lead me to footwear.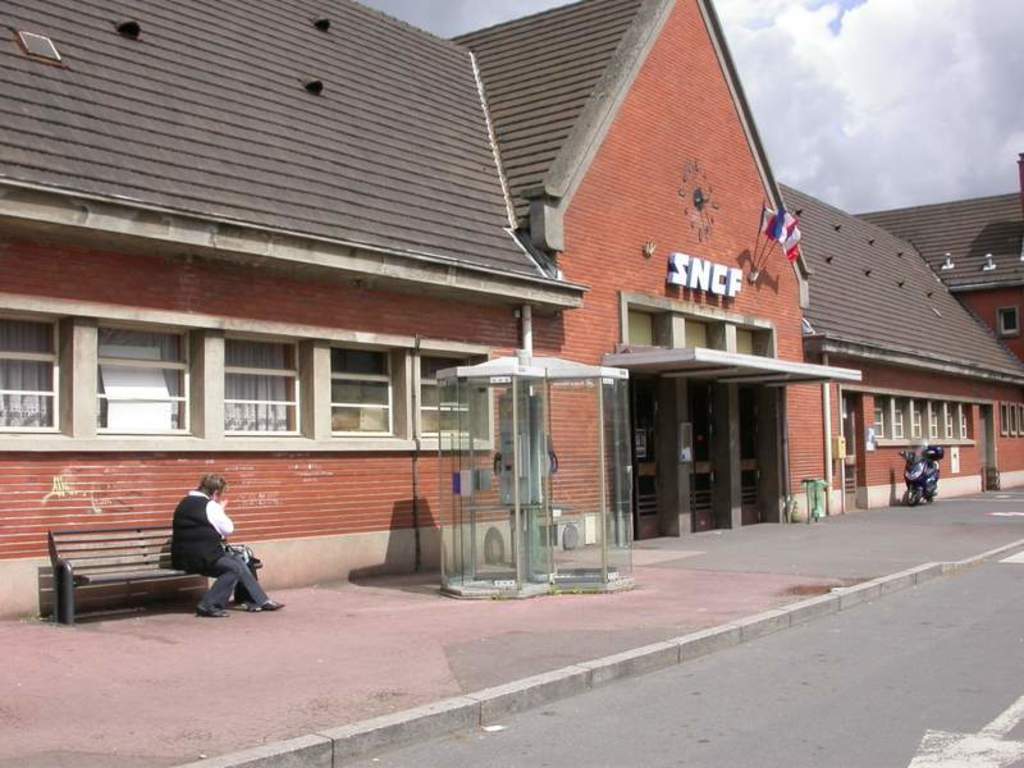
Lead to 250/594/284/612.
